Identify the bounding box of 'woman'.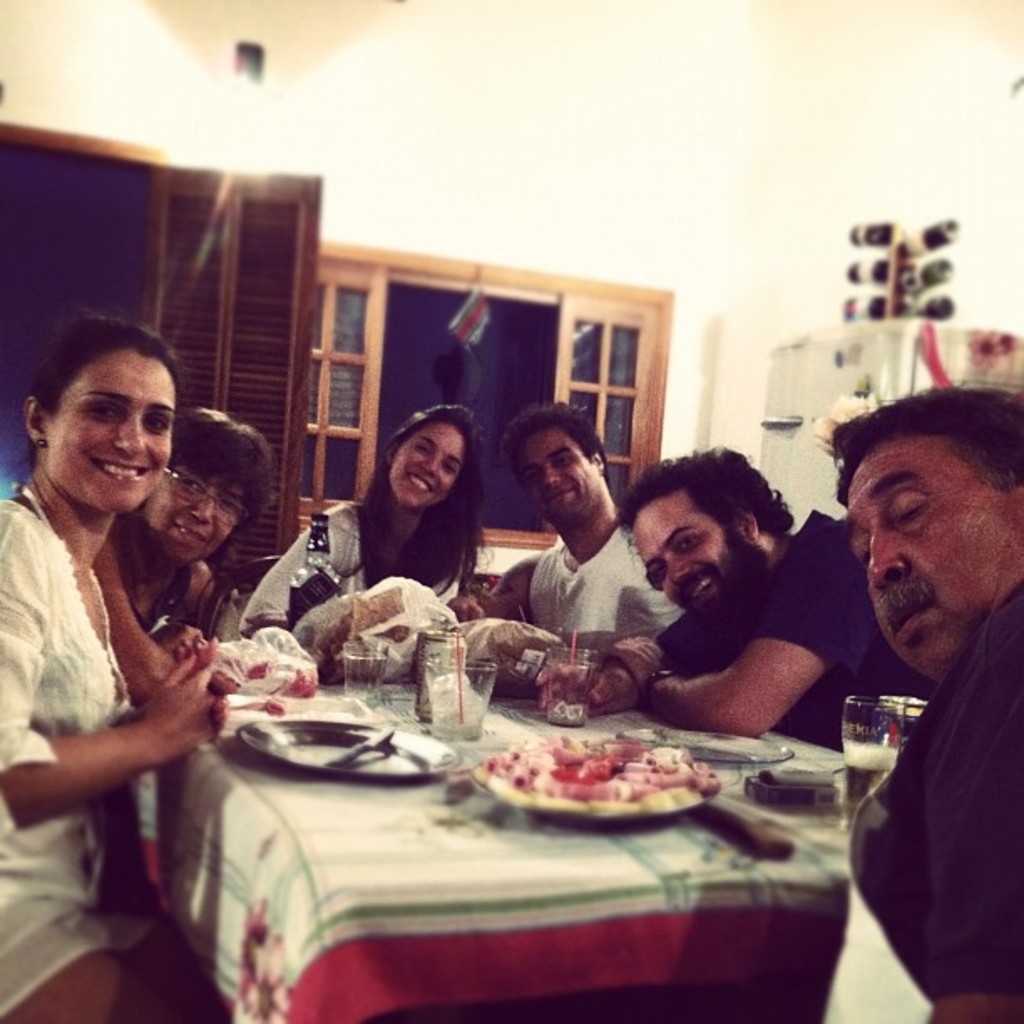
[x1=0, y1=310, x2=234, y2=1022].
